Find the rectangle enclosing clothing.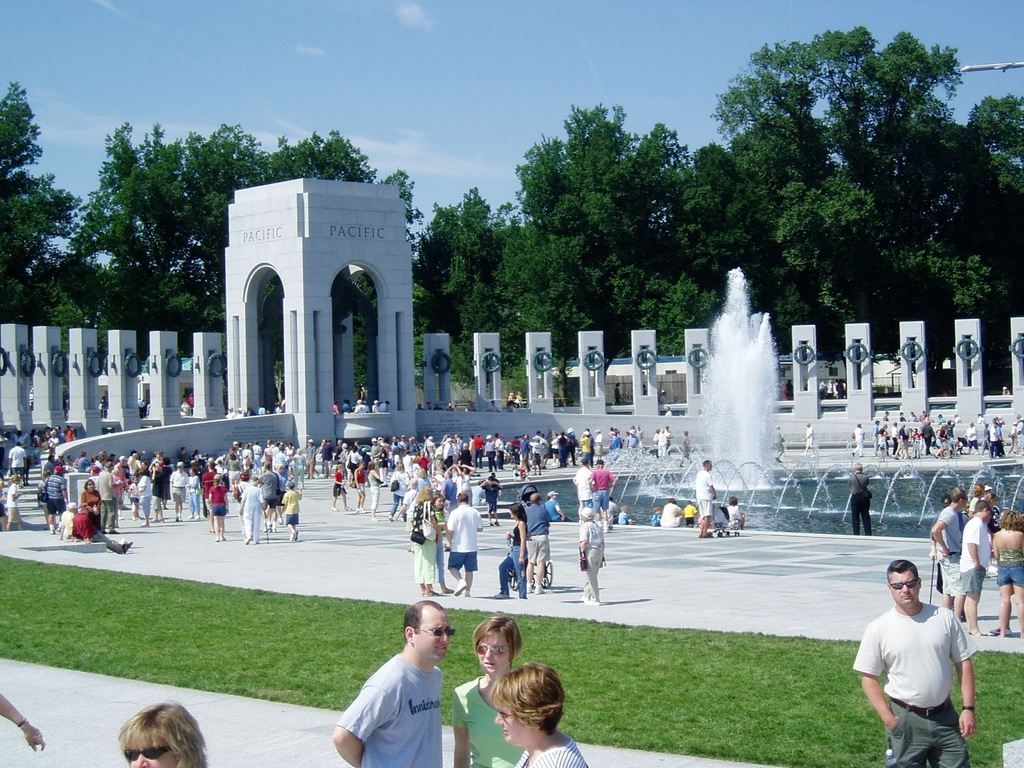
pyautogui.locateOnScreen(946, 424, 954, 443).
